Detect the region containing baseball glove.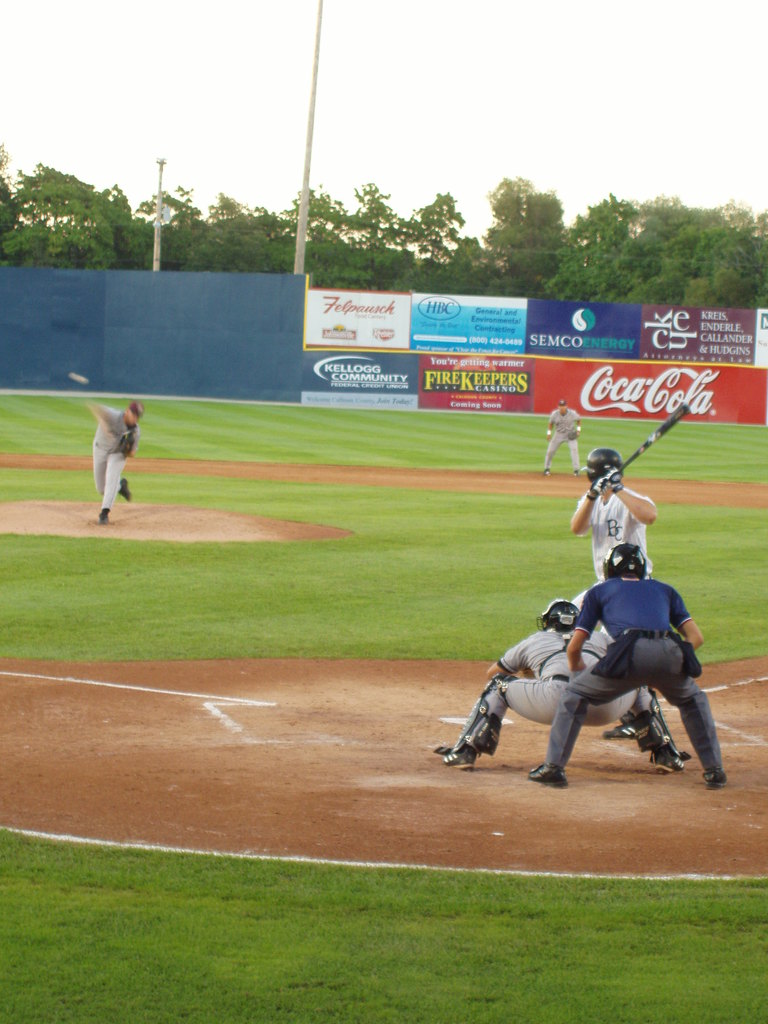
584 476 605 502.
